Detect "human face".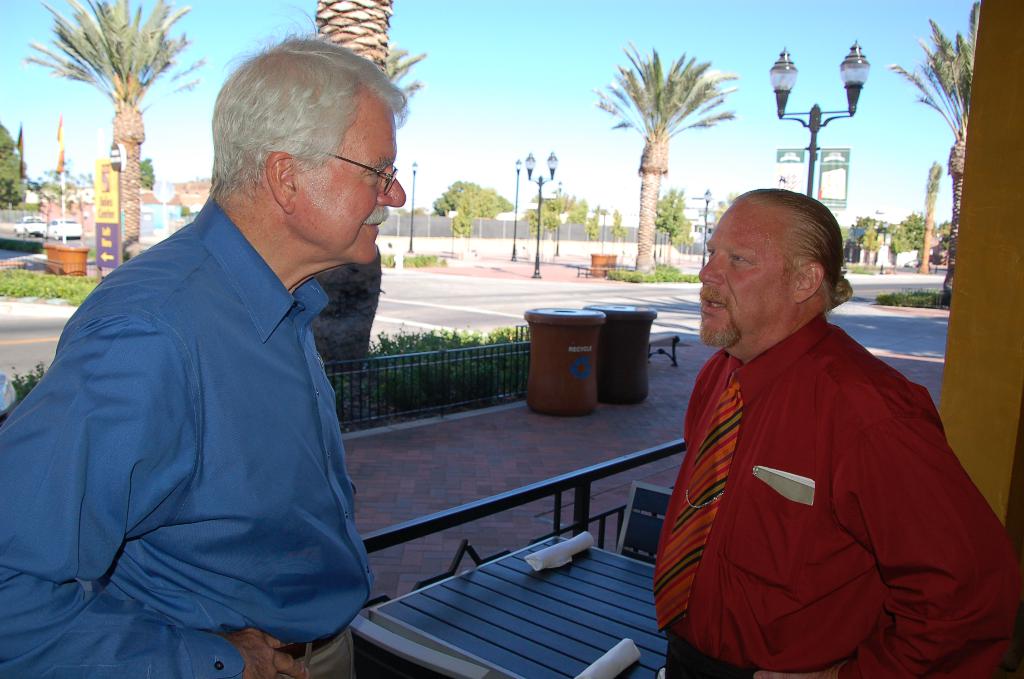
Detected at (295, 91, 407, 266).
